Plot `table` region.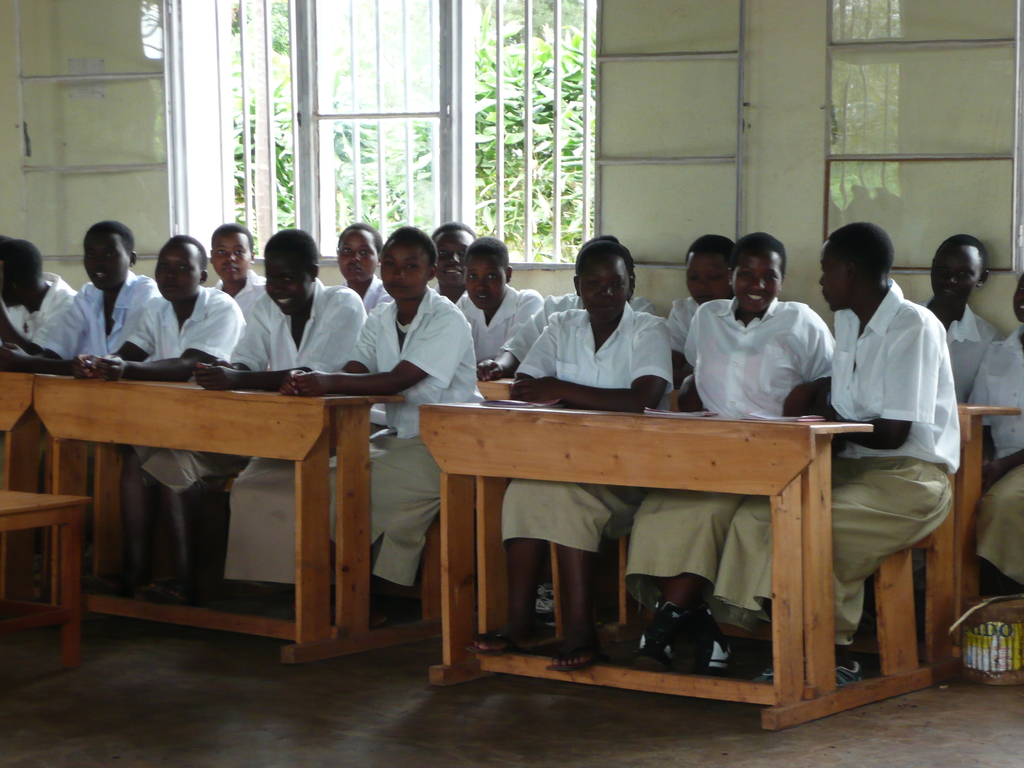
Plotted at [x1=408, y1=397, x2=935, y2=712].
